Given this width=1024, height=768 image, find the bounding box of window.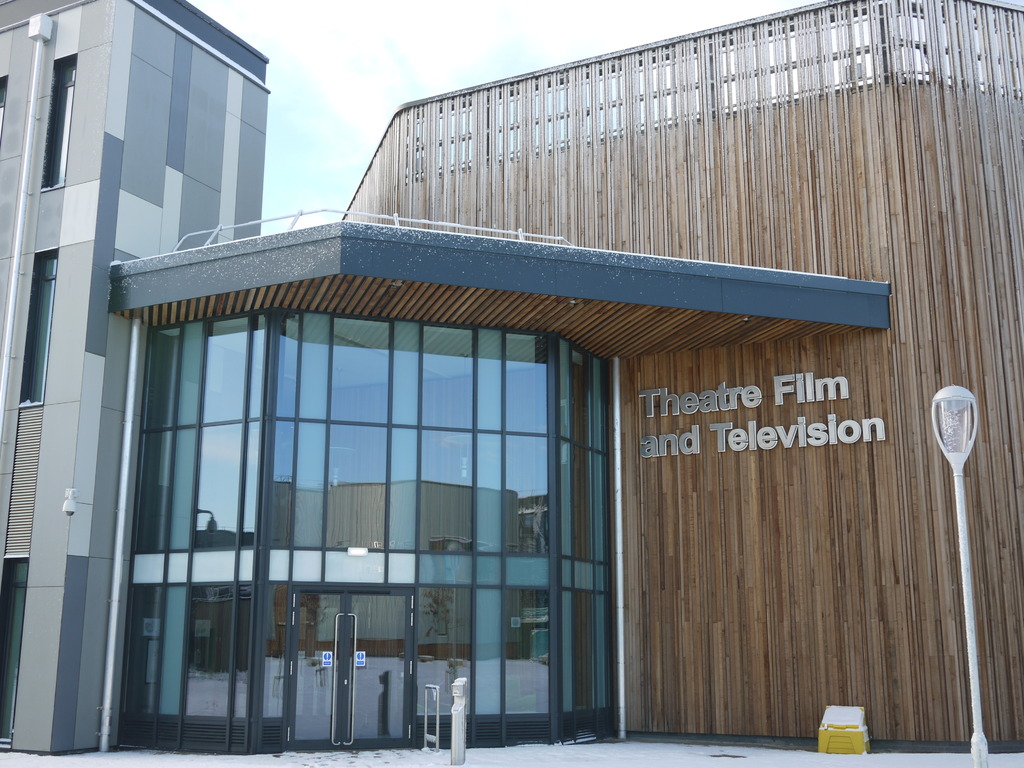
0,73,6,150.
